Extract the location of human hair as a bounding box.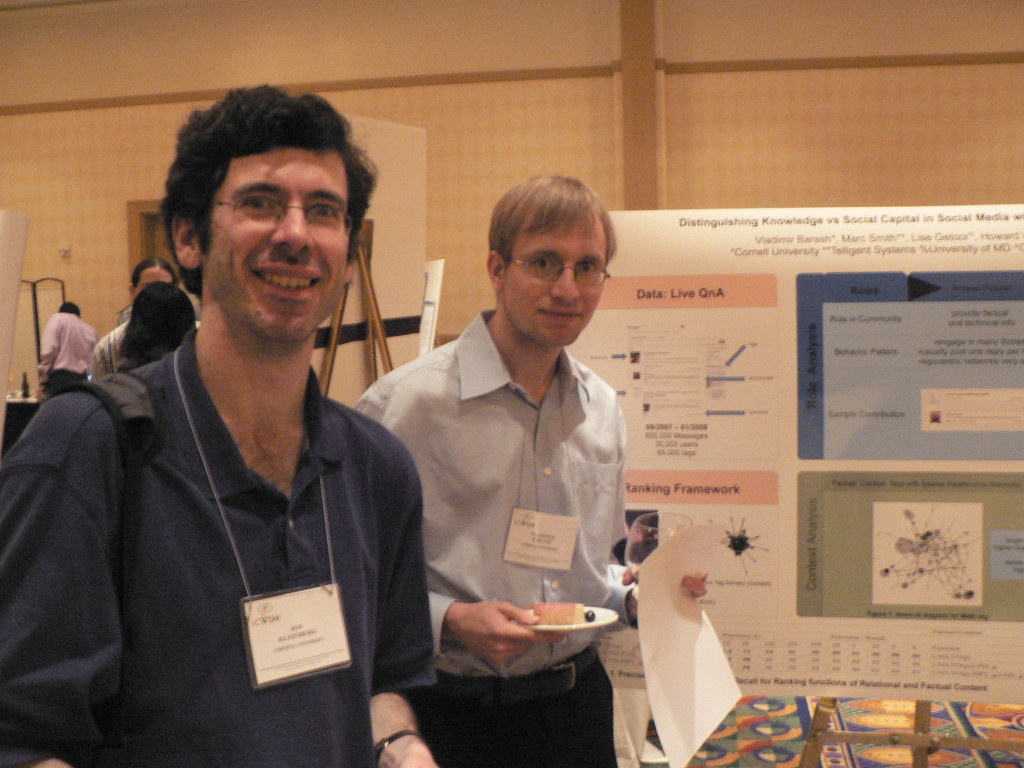
(x1=129, y1=257, x2=172, y2=285).
